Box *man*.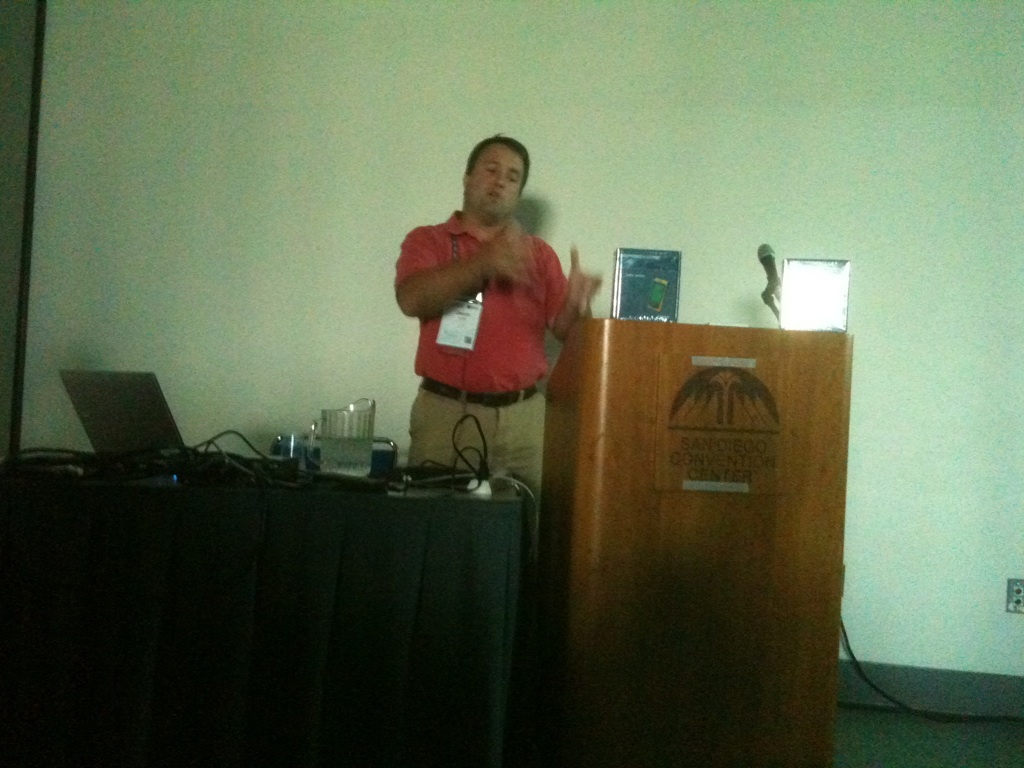
pyautogui.locateOnScreen(397, 131, 614, 621).
